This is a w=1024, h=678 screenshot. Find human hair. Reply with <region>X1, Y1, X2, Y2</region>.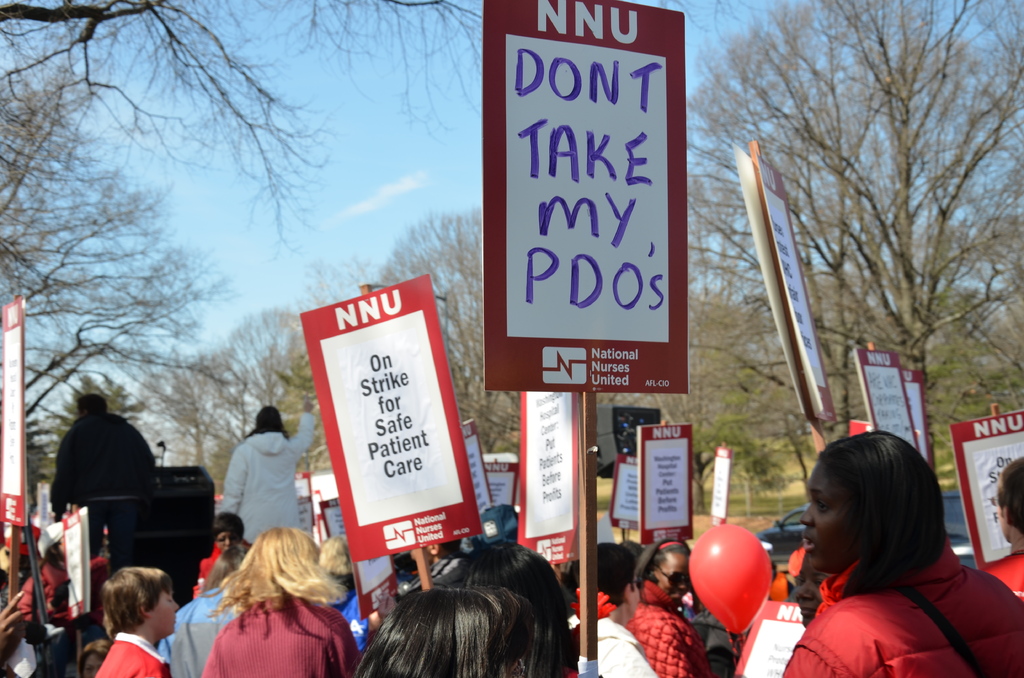
<region>630, 535, 691, 590</region>.
